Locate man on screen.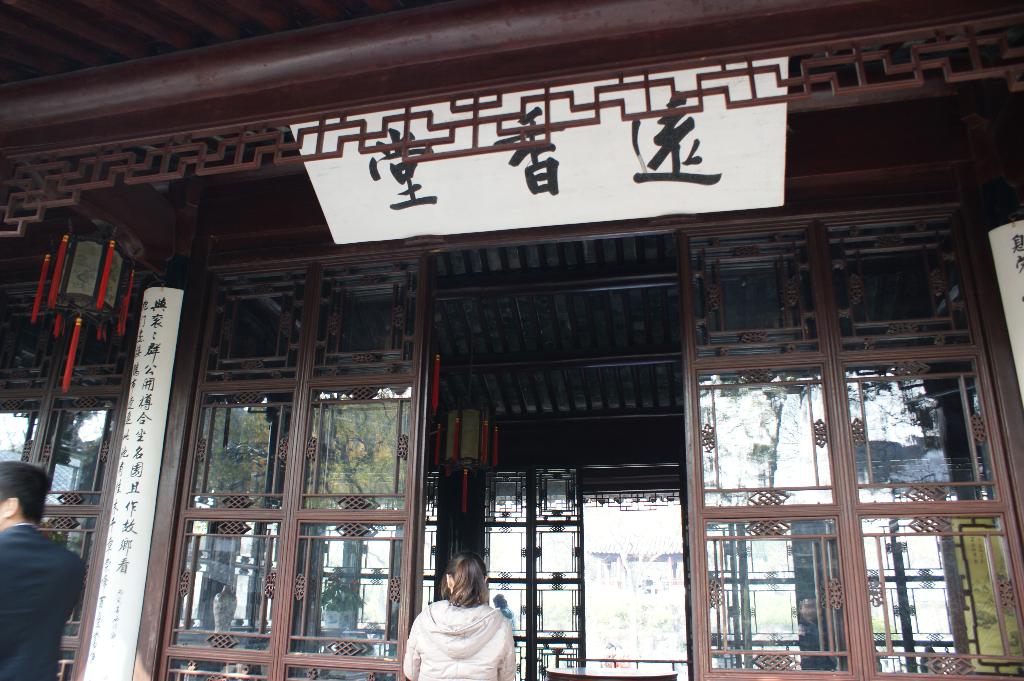
On screen at 0 475 87 661.
